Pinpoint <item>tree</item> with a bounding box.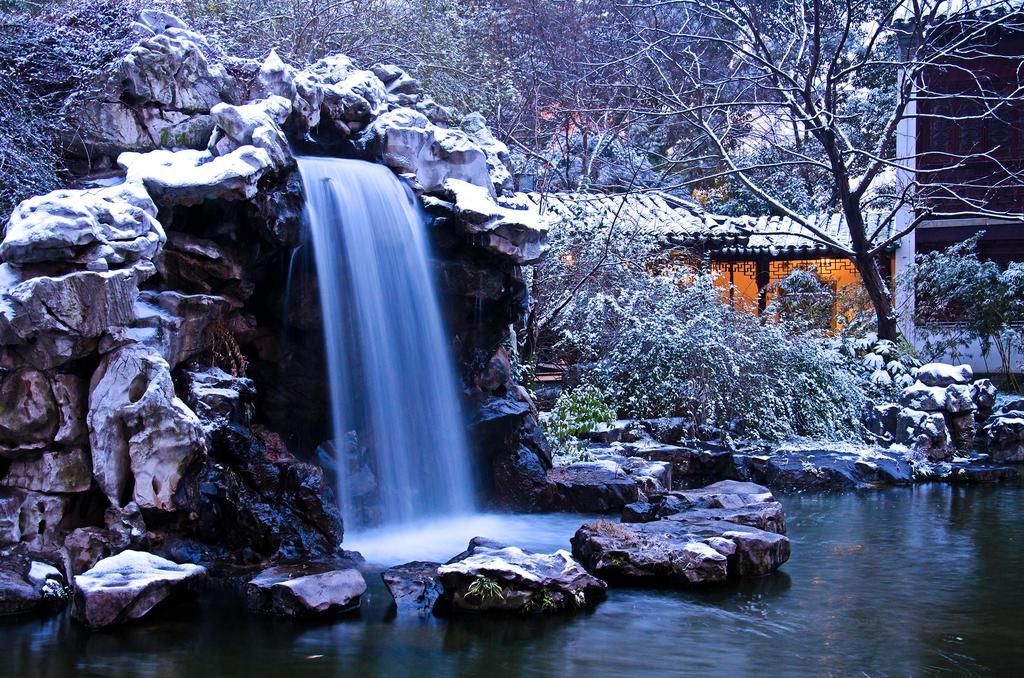
x1=559, y1=0, x2=1023, y2=361.
